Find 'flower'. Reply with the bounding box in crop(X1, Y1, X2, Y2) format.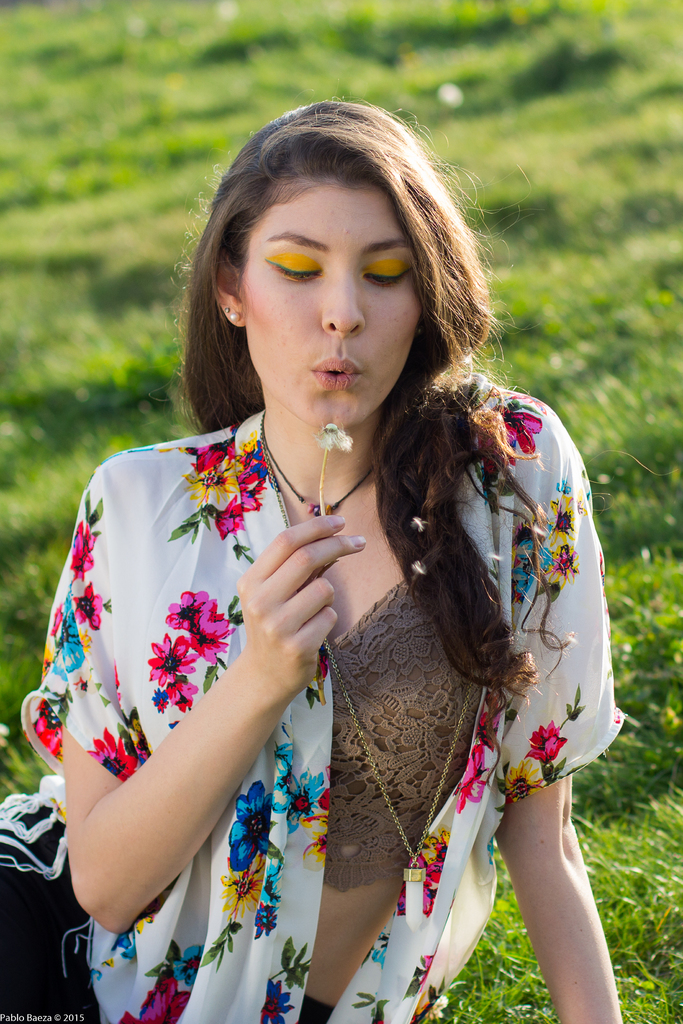
crop(399, 851, 442, 917).
